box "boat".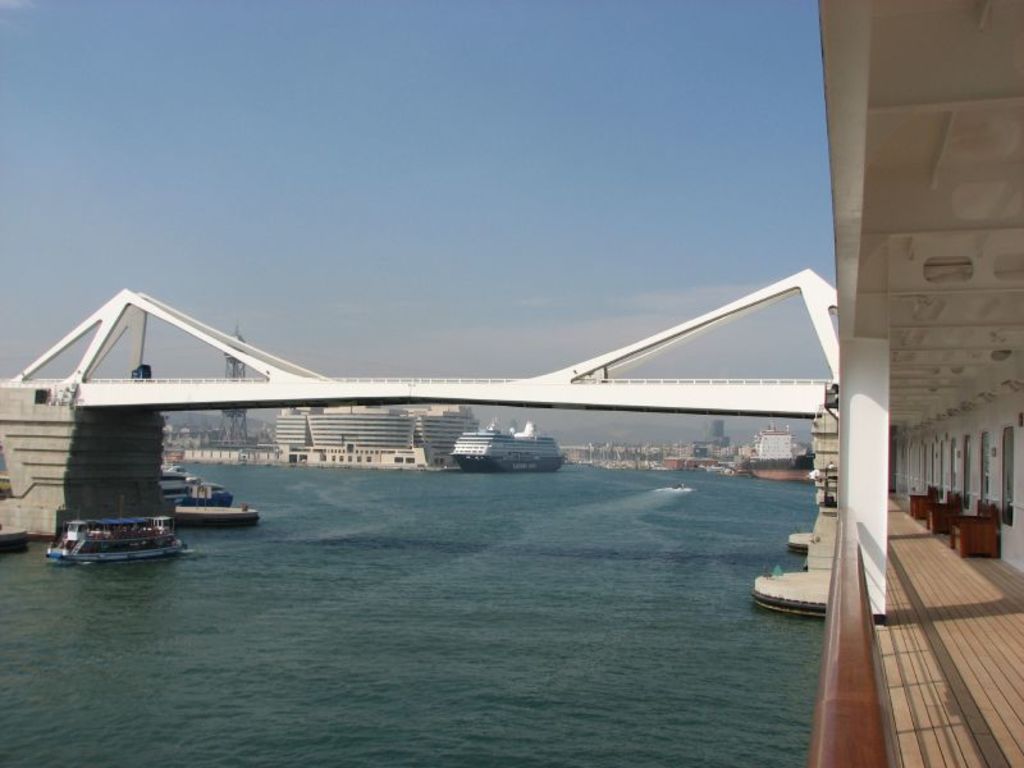
bbox=(165, 462, 237, 508).
